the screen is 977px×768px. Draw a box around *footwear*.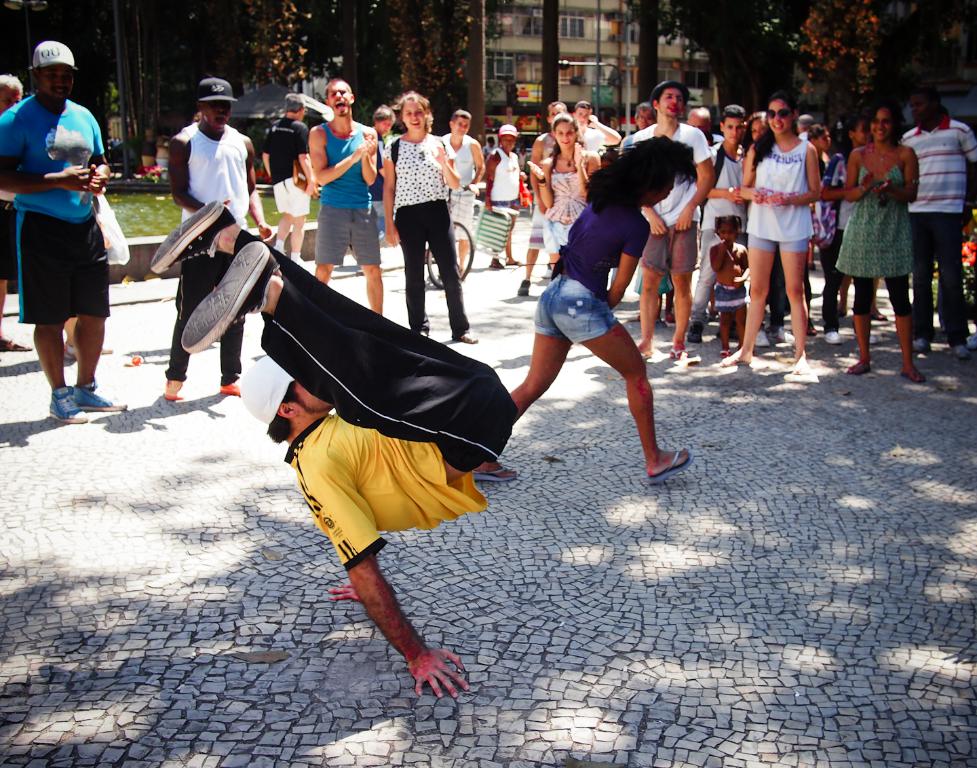
178:239:282:356.
